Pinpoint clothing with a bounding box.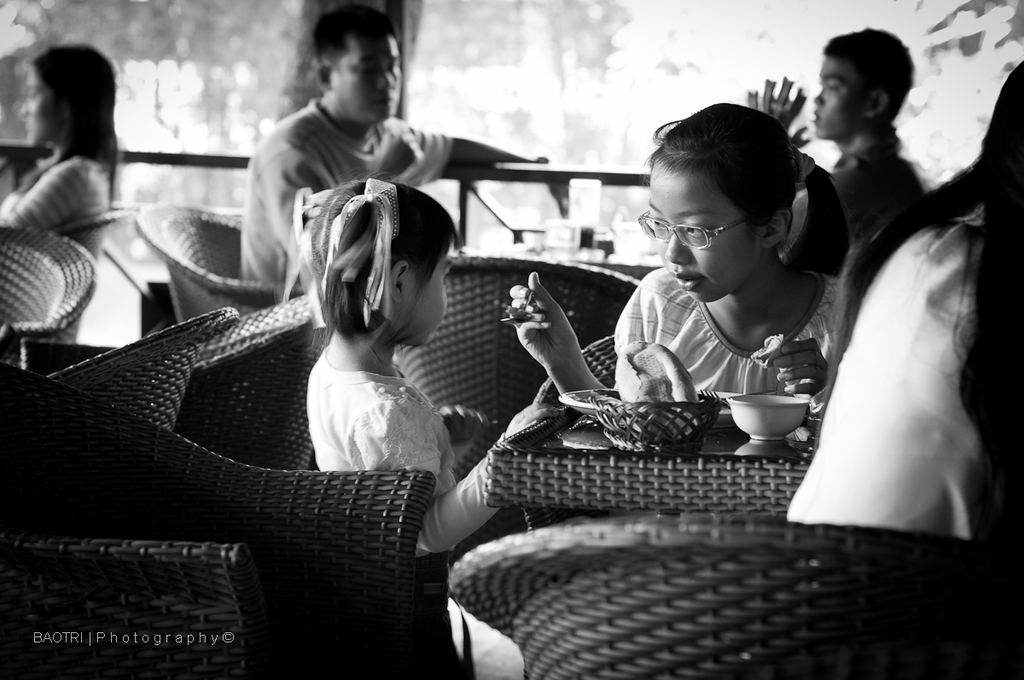
bbox=[0, 158, 113, 343].
